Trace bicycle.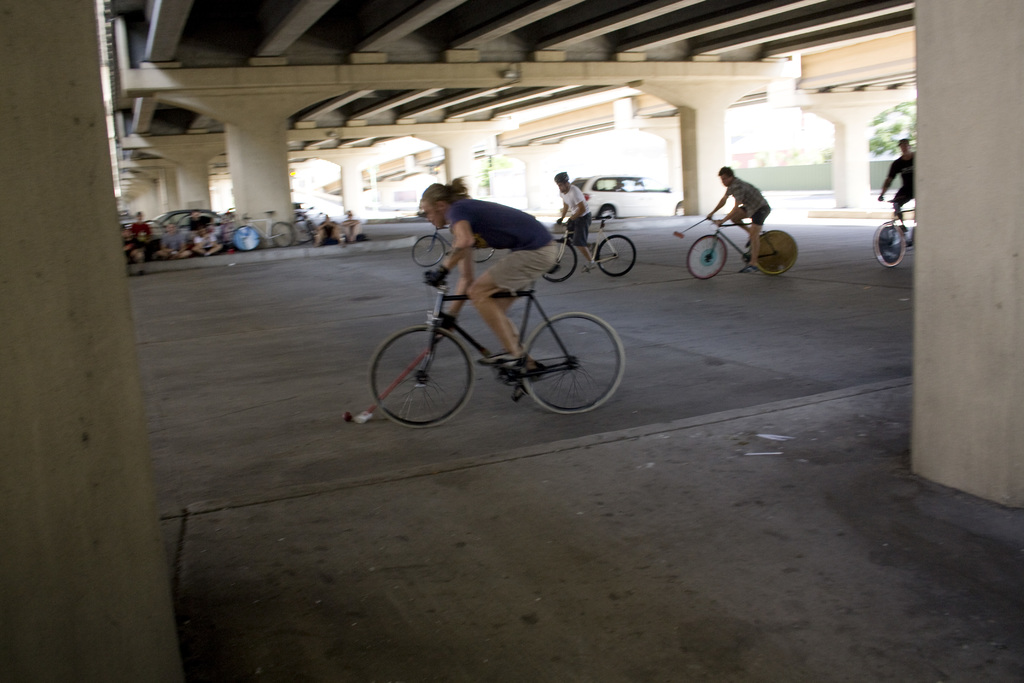
Traced to pyautogui.locateOnScreen(542, 212, 638, 284).
